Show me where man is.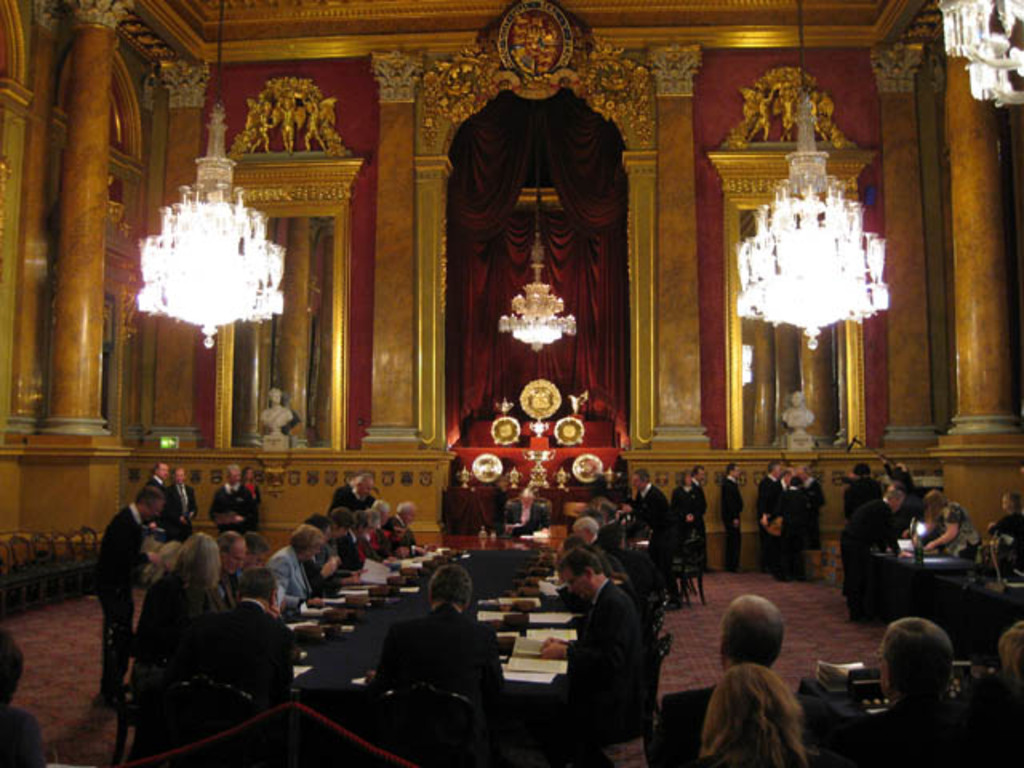
man is at 368 565 510 717.
